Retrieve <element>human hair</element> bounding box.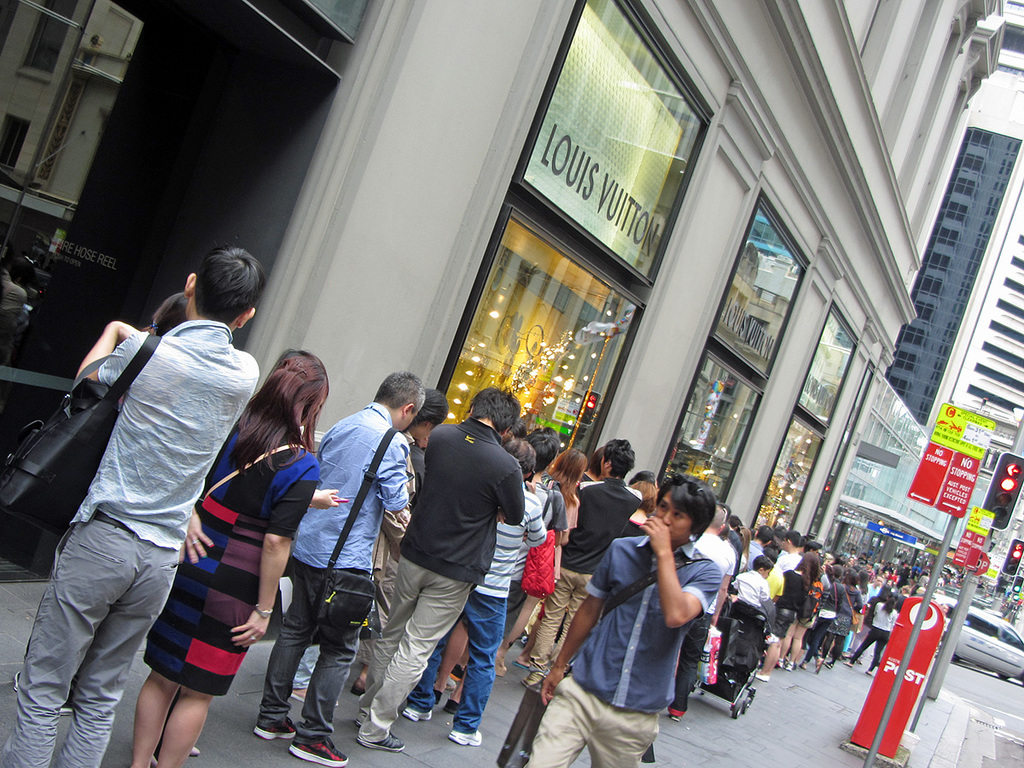
Bounding box: {"left": 783, "top": 531, "right": 803, "bottom": 547}.
